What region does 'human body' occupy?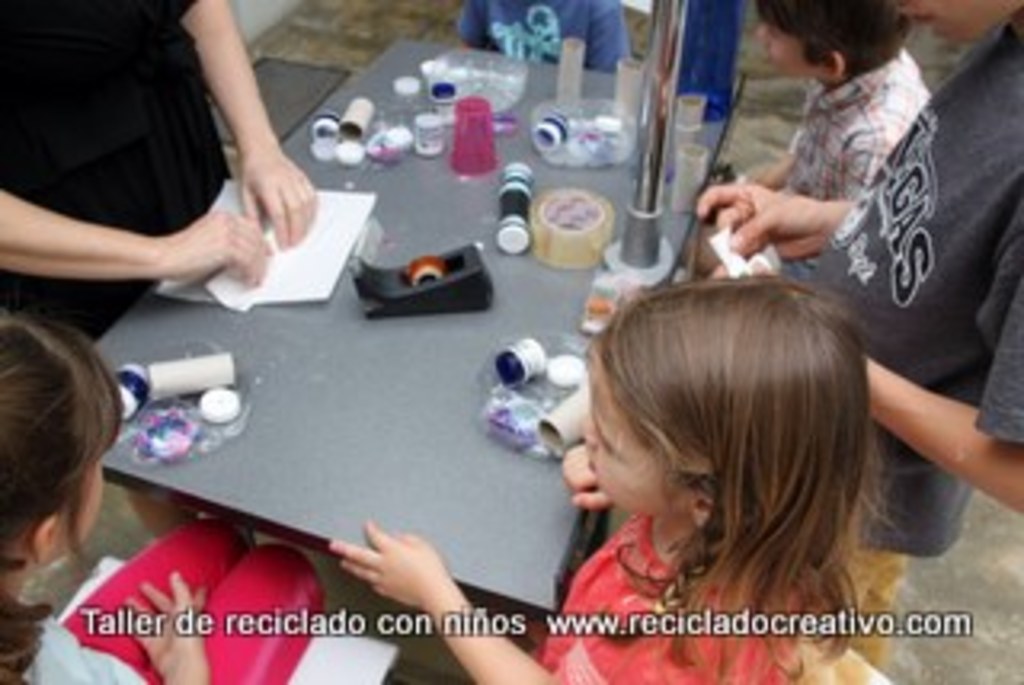
<region>0, 503, 320, 682</region>.
